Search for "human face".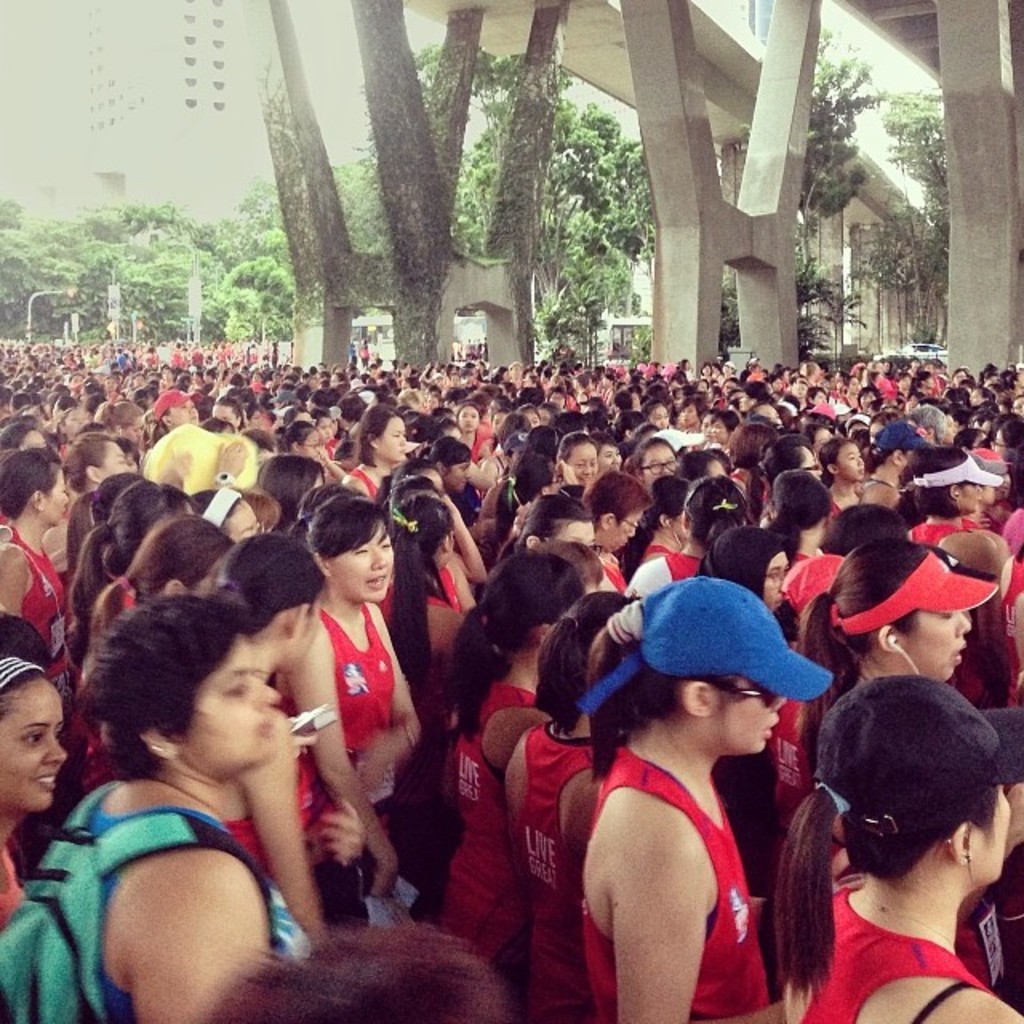
Found at [x1=966, y1=779, x2=1018, y2=882].
